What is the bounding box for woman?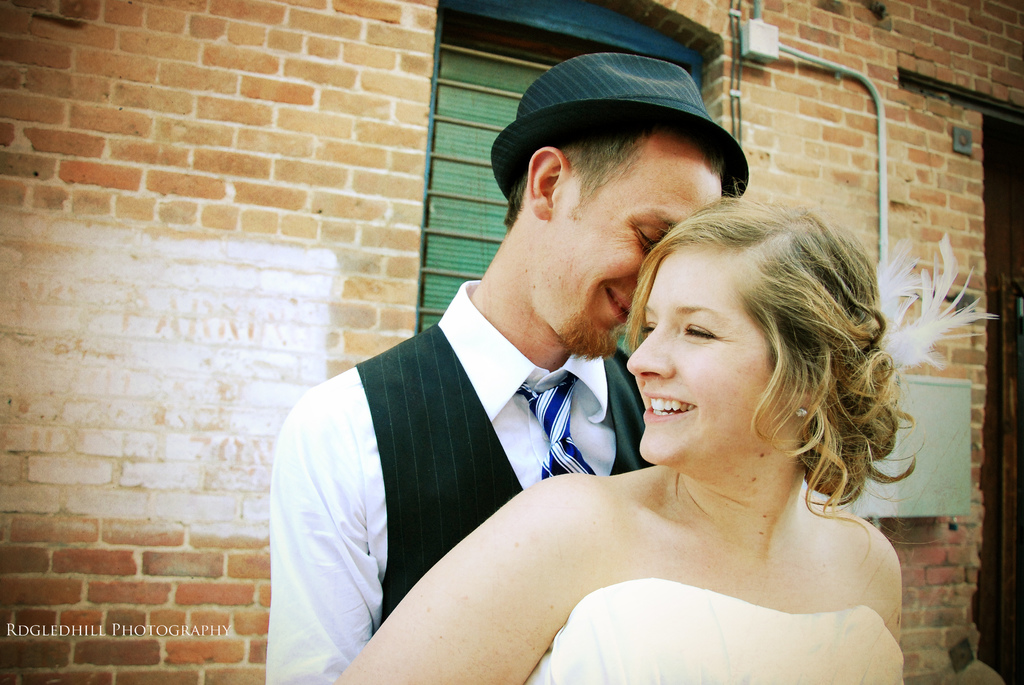
bbox(365, 251, 925, 684).
